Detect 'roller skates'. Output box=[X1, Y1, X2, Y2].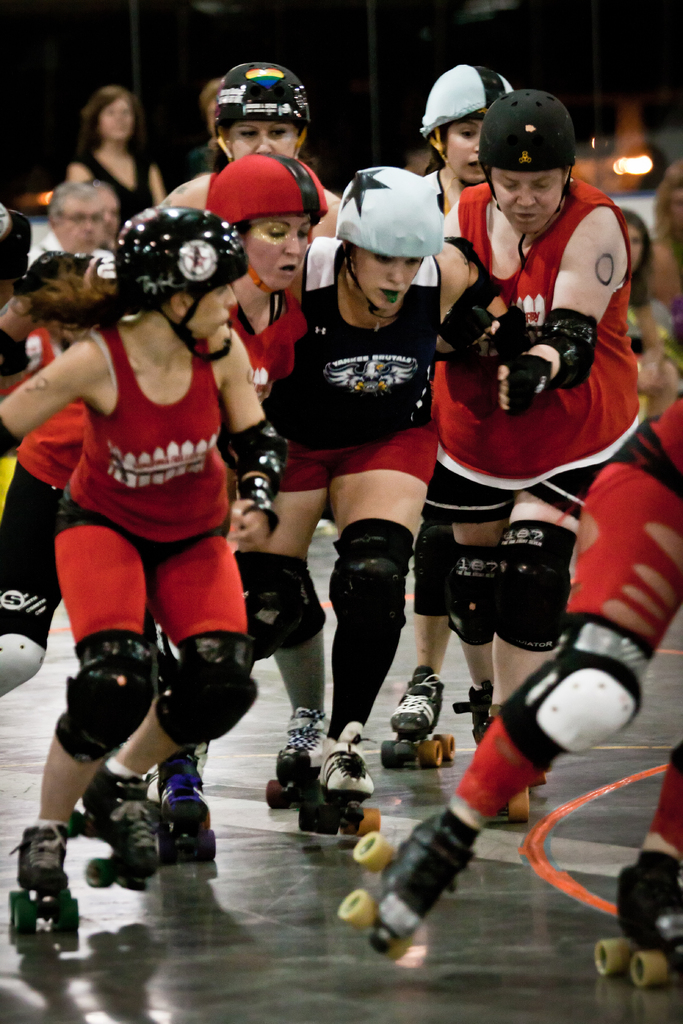
box=[377, 659, 456, 764].
